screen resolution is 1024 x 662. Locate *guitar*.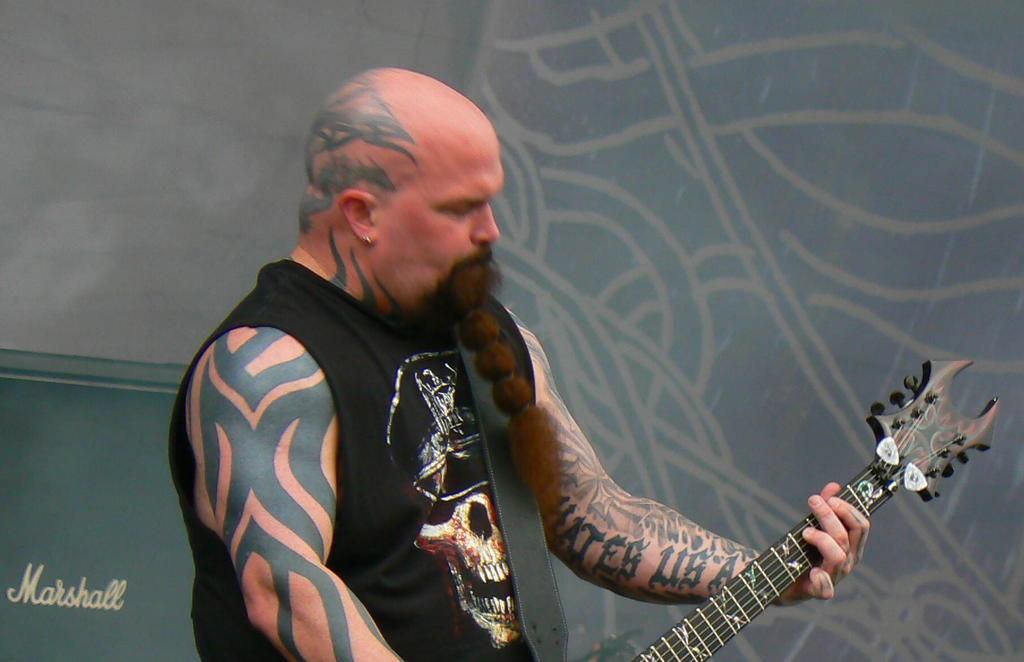
box(632, 354, 1000, 661).
